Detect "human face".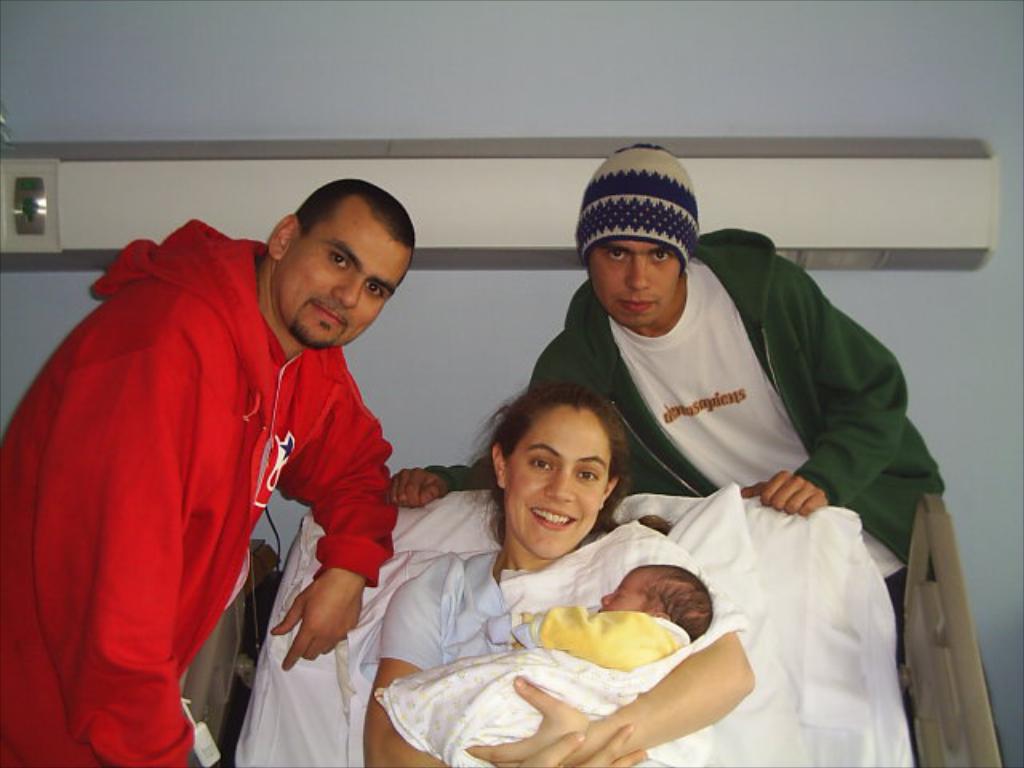
Detected at [504,410,611,560].
